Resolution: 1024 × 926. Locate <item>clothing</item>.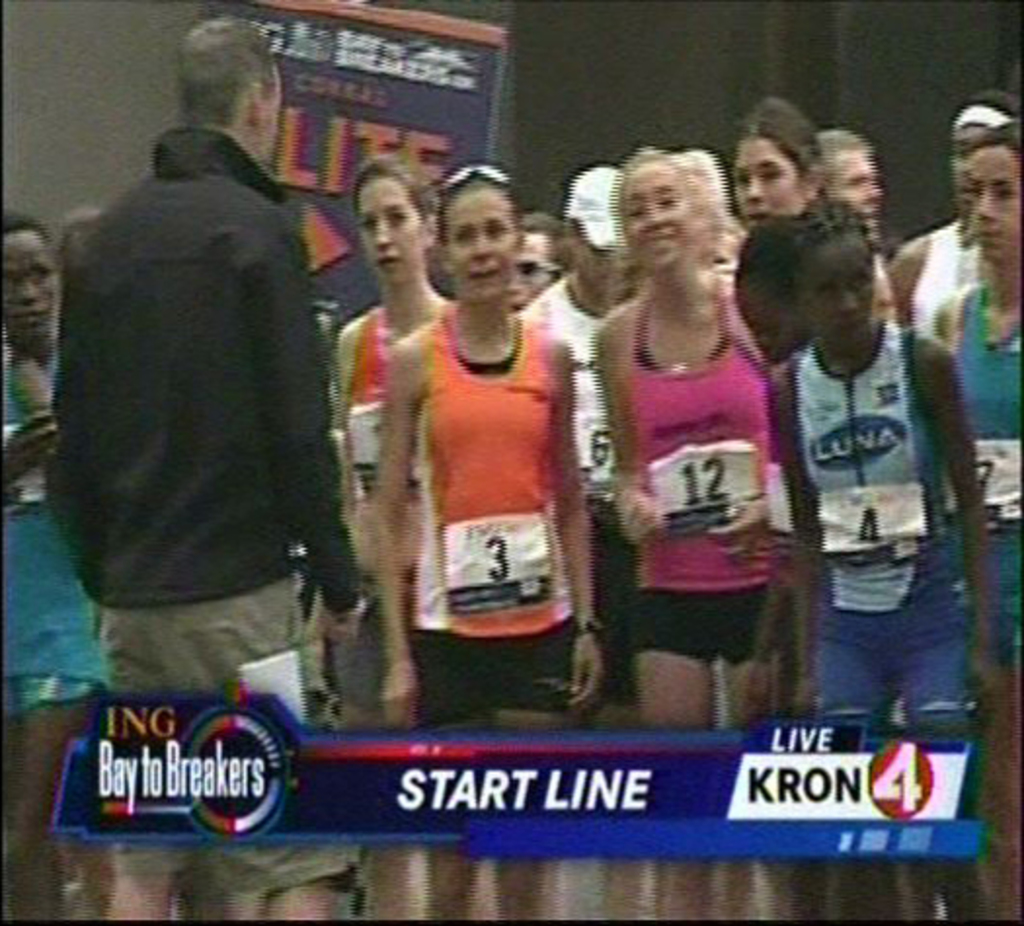
region(386, 306, 579, 714).
